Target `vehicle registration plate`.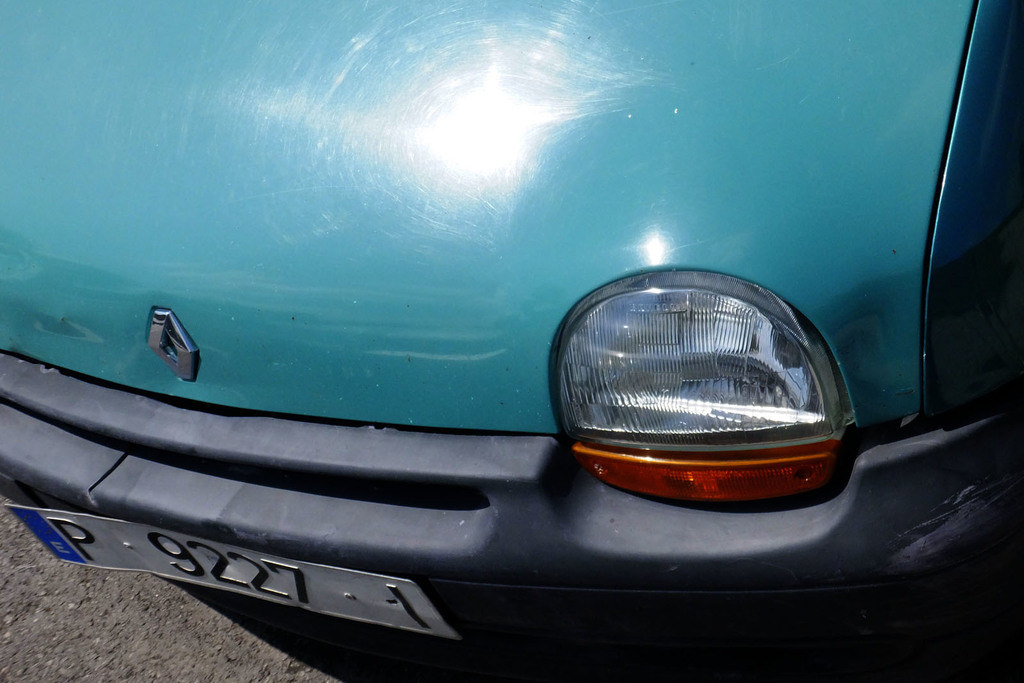
Target region: [6, 502, 462, 639].
